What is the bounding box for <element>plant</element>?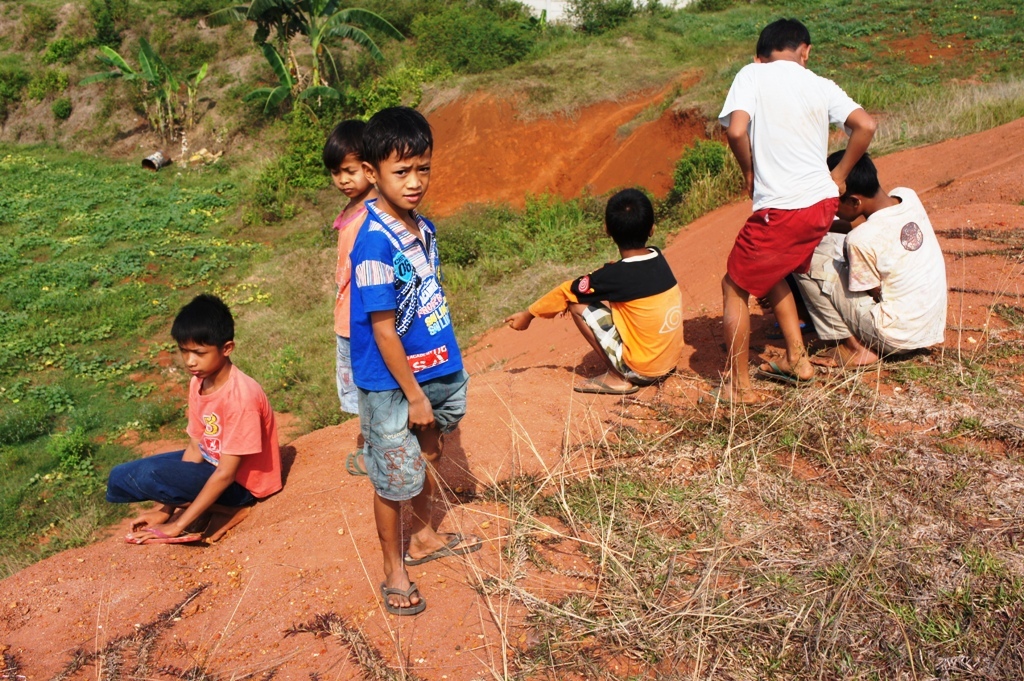
{"left": 86, "top": 0, "right": 128, "bottom": 22}.
